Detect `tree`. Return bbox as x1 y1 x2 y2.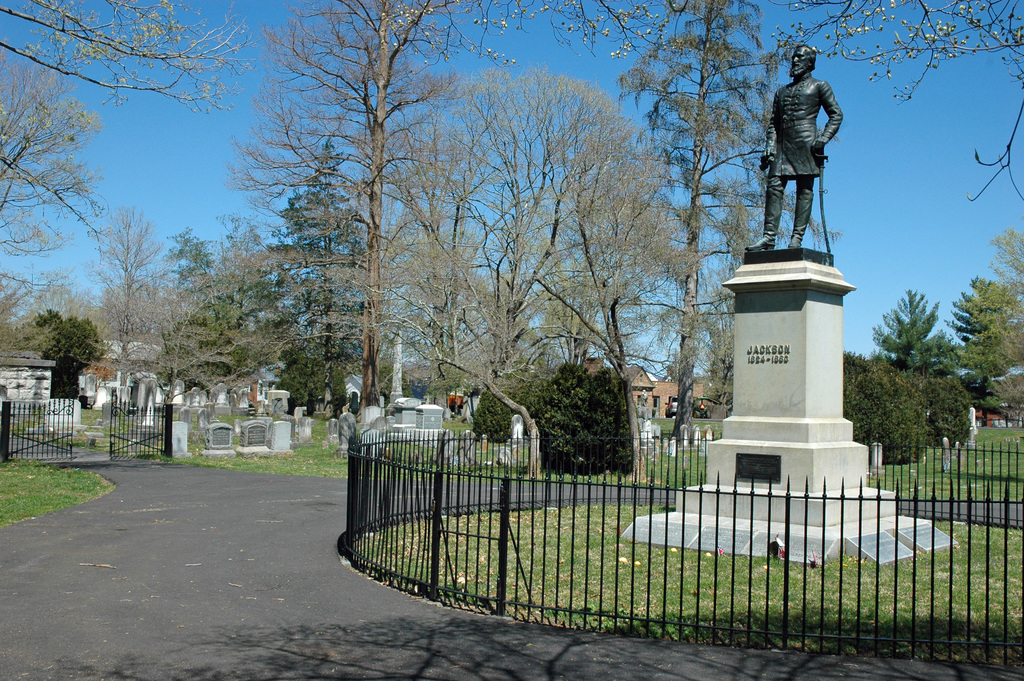
777 0 1023 235.
